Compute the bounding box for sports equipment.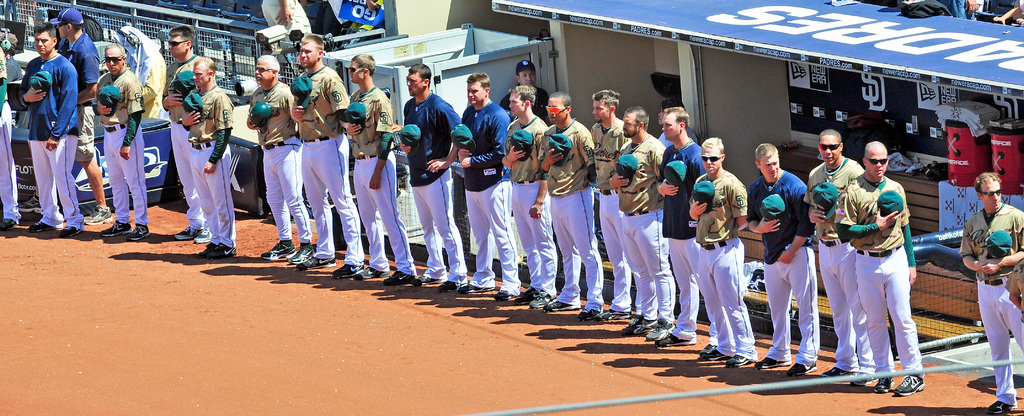
[x1=248, y1=102, x2=274, y2=134].
